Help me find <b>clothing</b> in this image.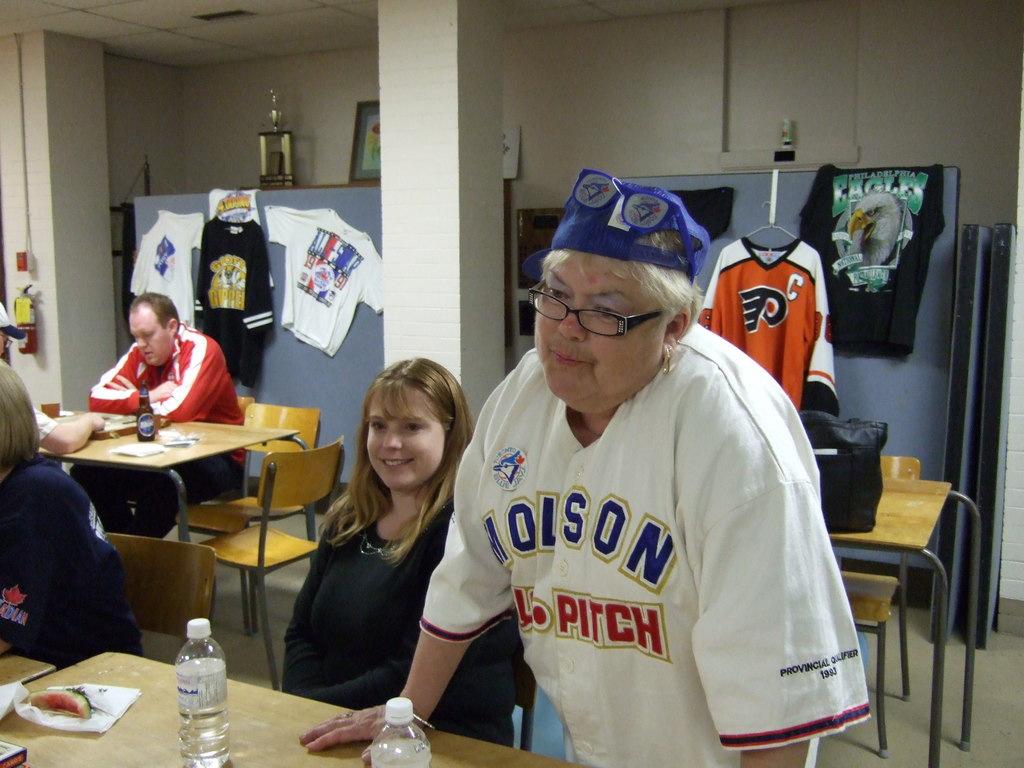
Found it: detection(130, 207, 209, 337).
